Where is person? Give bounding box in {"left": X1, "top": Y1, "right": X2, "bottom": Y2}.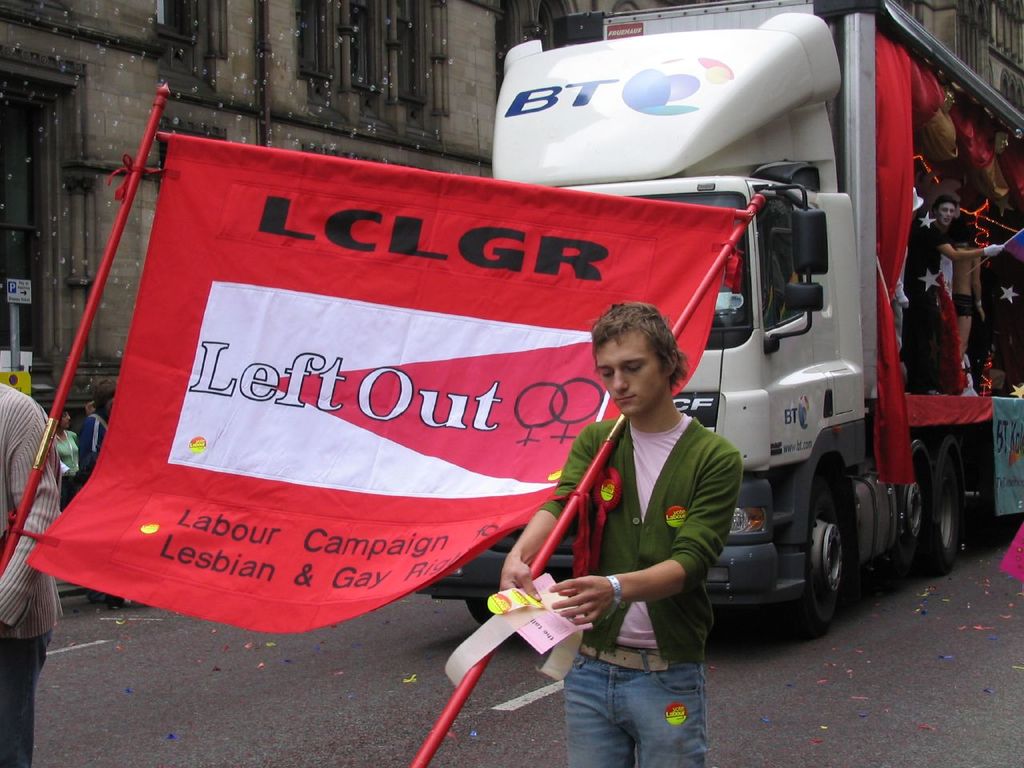
{"left": 887, "top": 186, "right": 925, "bottom": 369}.
